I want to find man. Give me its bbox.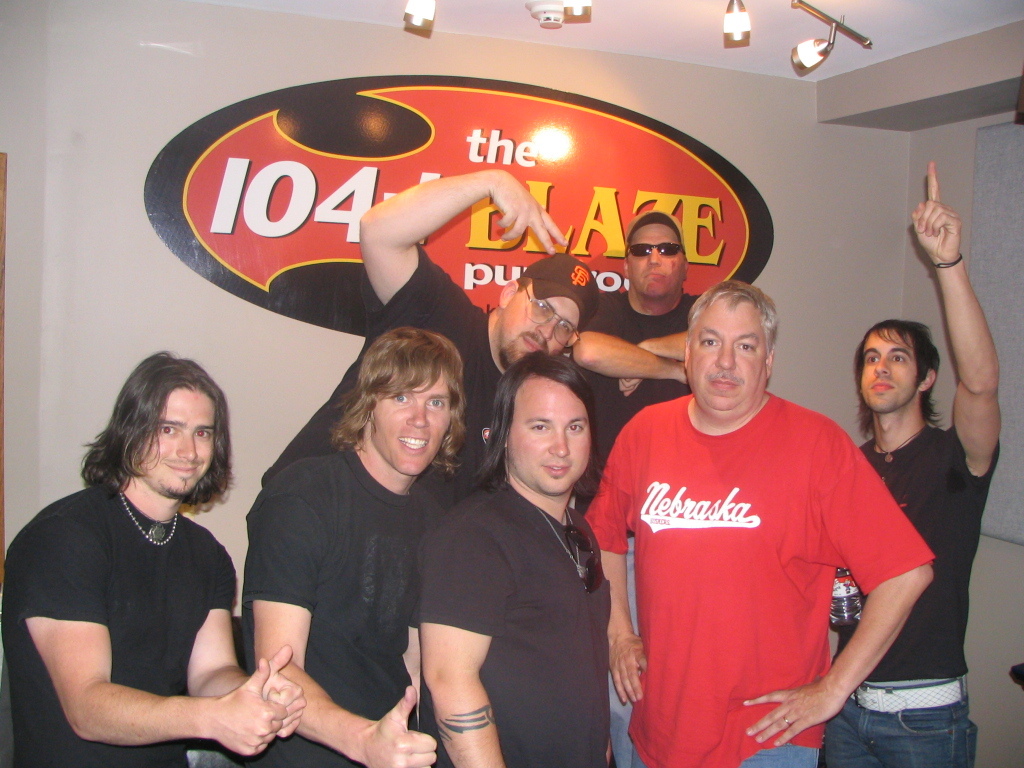
{"left": 577, "top": 277, "right": 944, "bottom": 767}.
